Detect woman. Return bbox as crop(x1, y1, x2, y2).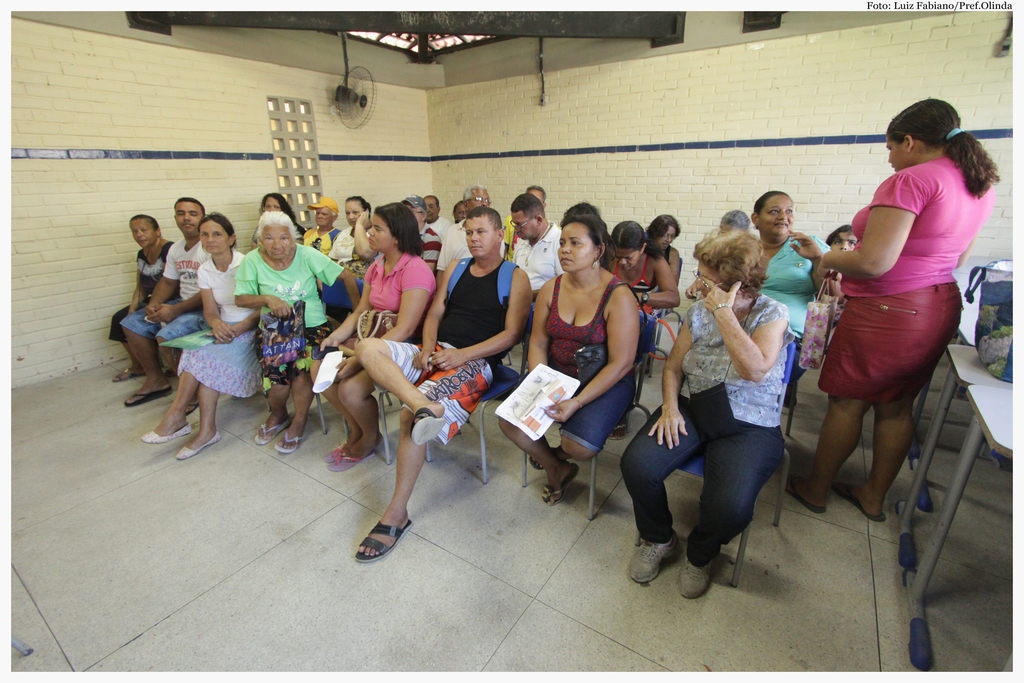
crop(304, 201, 435, 475).
